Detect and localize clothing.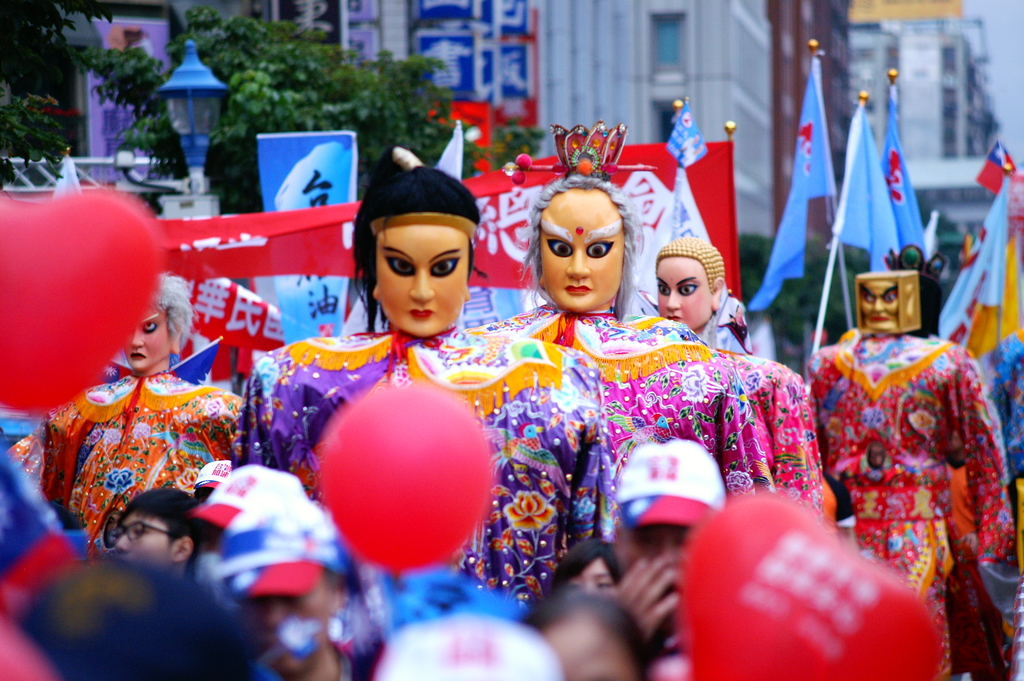
Localized at region(246, 325, 617, 595).
